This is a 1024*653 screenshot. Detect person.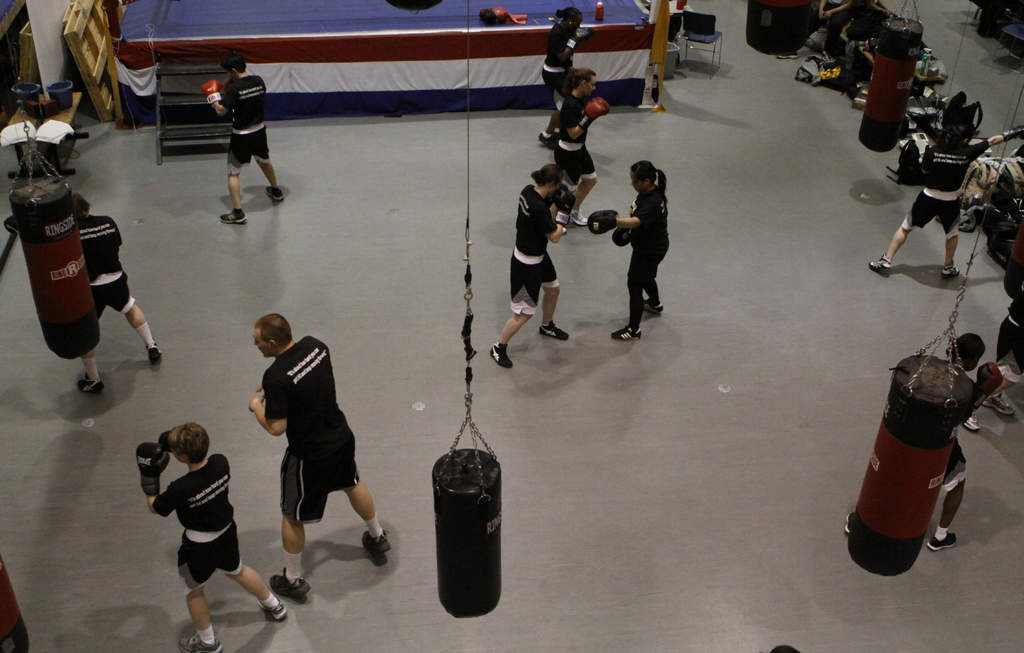
box(136, 422, 288, 652).
